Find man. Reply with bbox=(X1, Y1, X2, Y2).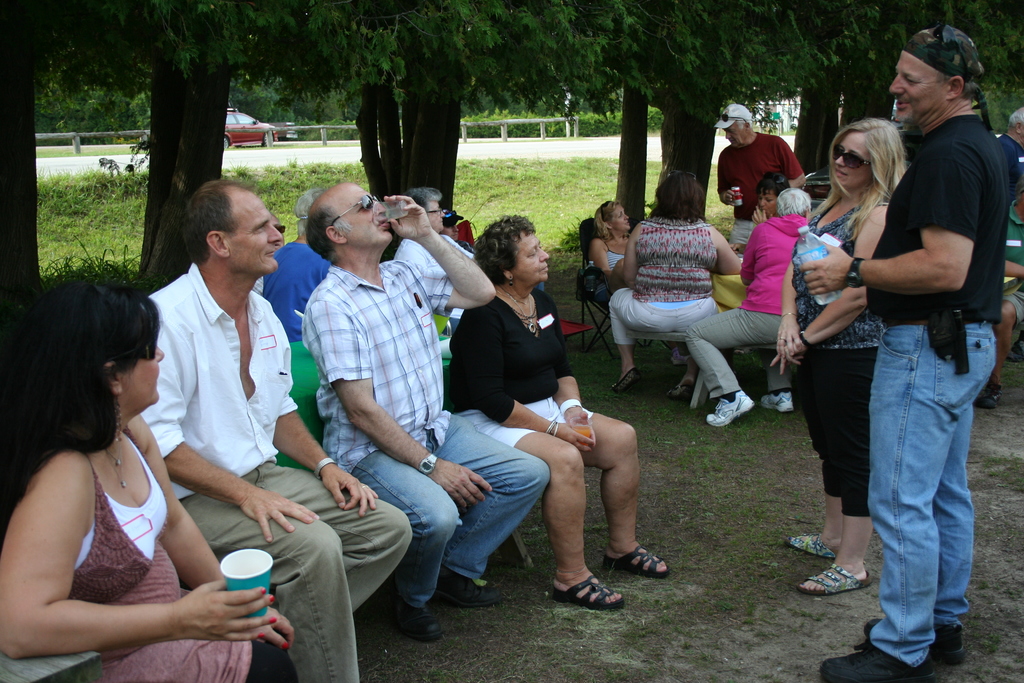
bbox=(266, 186, 342, 344).
